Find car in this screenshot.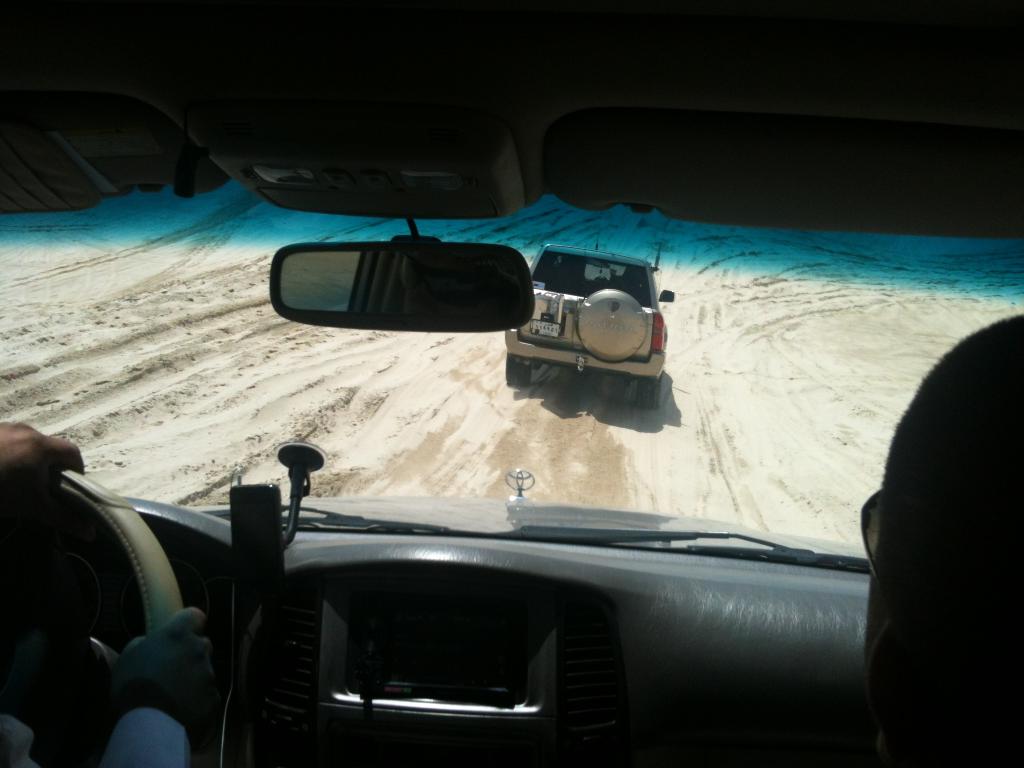
The bounding box for car is detection(504, 243, 675, 408).
